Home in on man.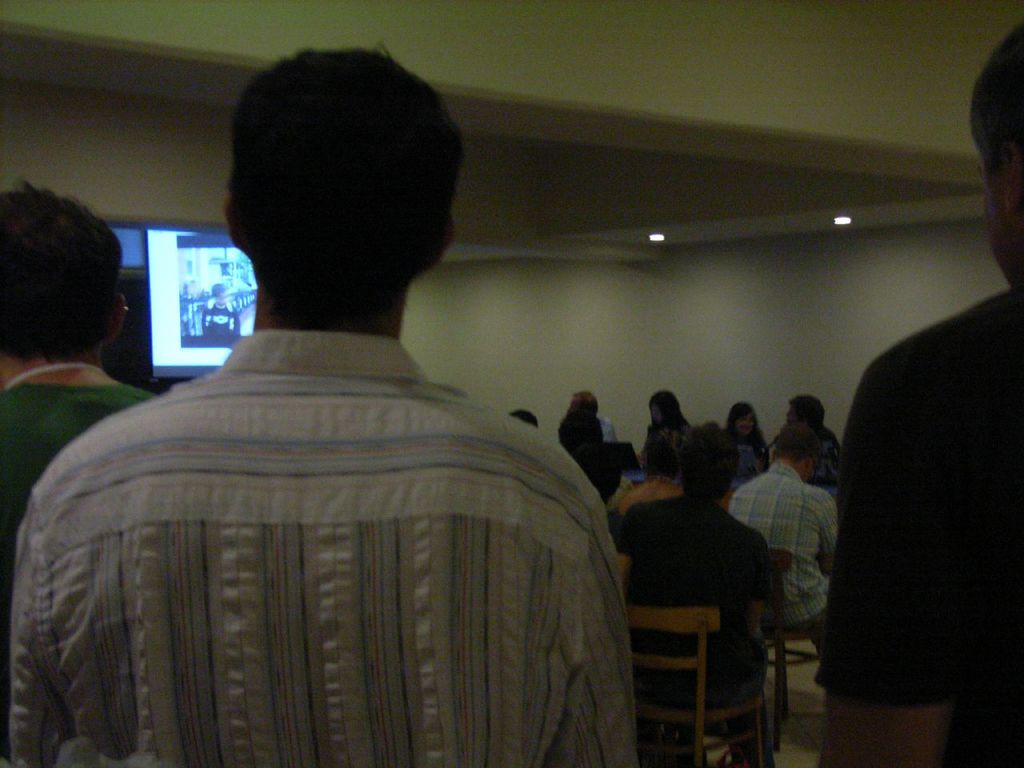
Homed in at pyautogui.locateOnScreen(0, 170, 159, 590).
